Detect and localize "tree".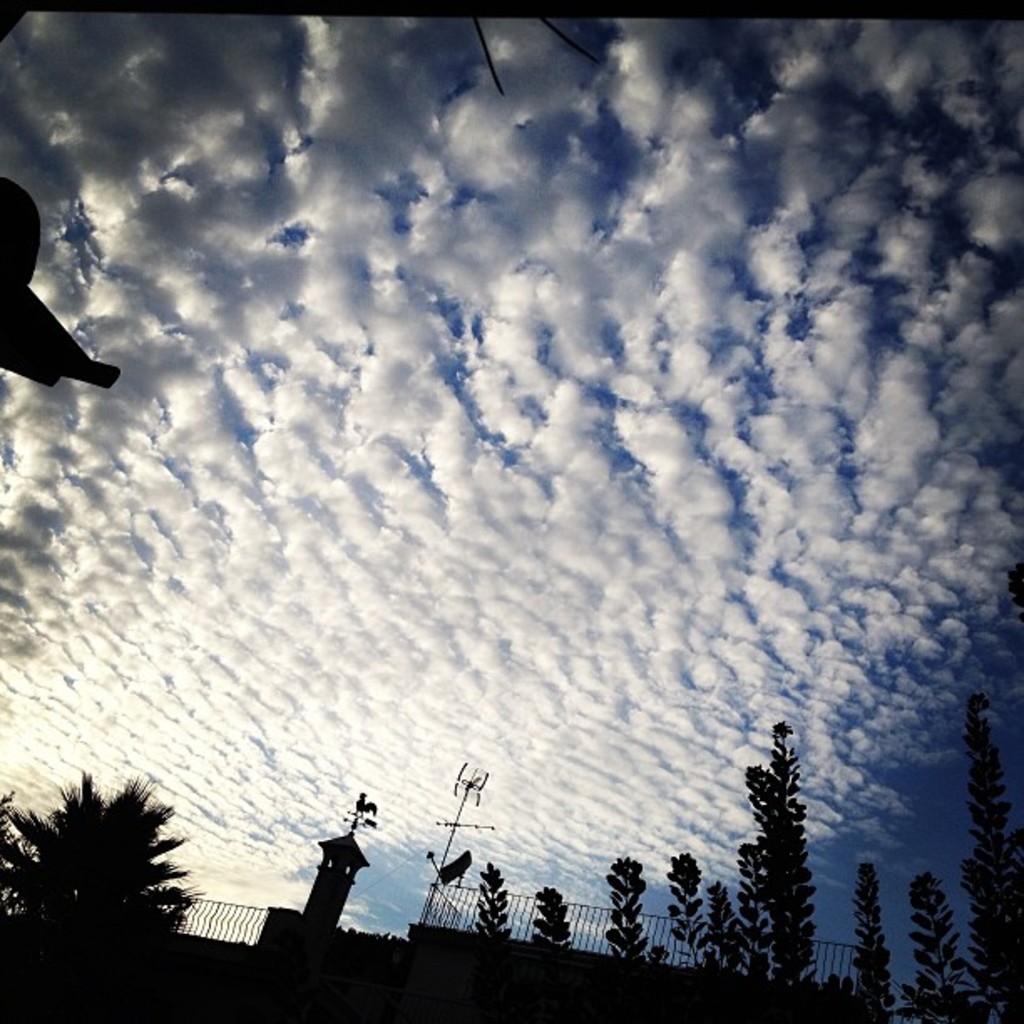
Localized at {"left": 852, "top": 860, "right": 904, "bottom": 1022}.
